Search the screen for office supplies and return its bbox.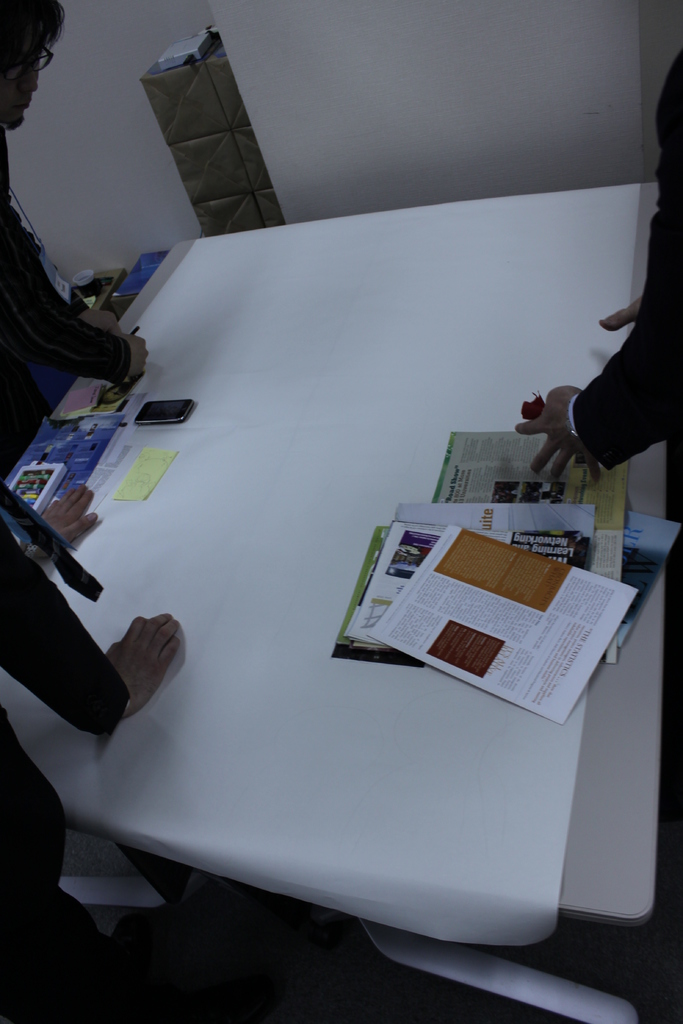
Found: l=52, t=148, r=652, b=1005.
